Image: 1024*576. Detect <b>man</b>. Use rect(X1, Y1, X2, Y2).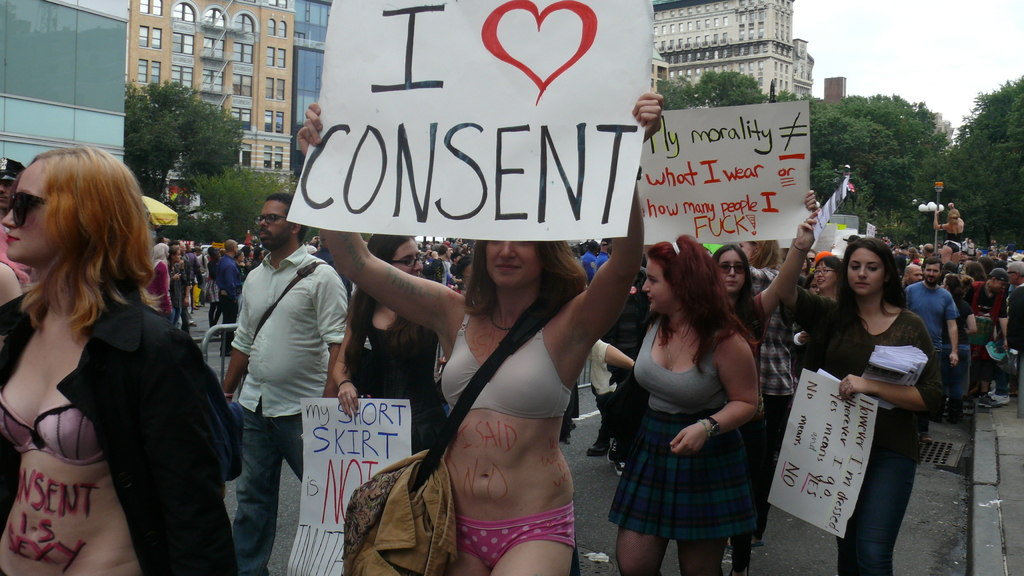
rect(807, 246, 818, 269).
